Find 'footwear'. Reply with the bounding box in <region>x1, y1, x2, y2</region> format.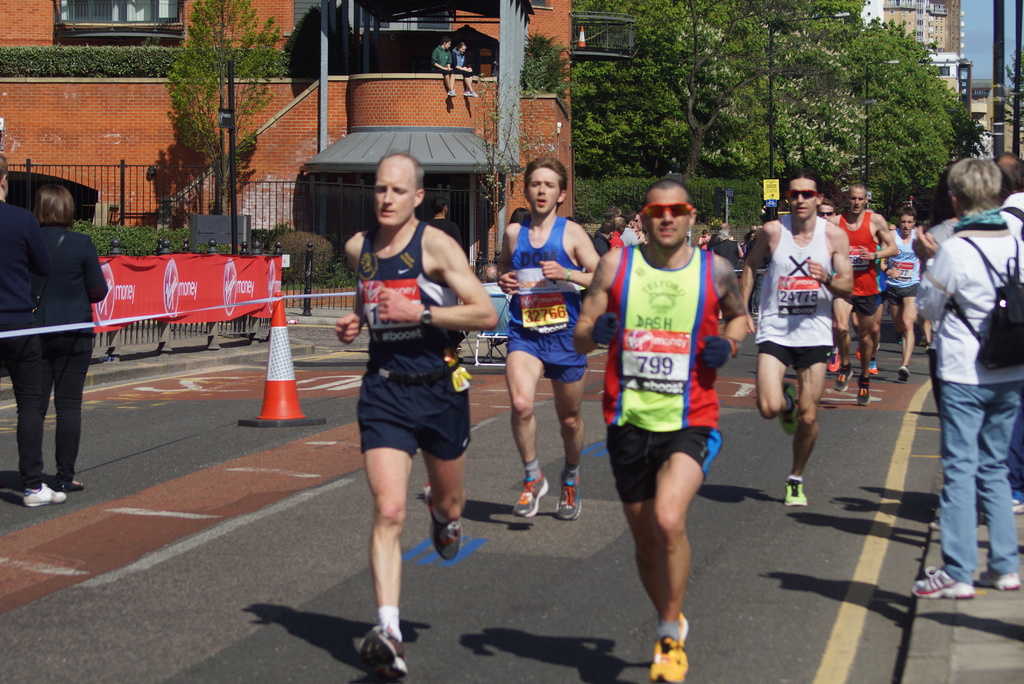
<region>22, 482, 69, 505</region>.
